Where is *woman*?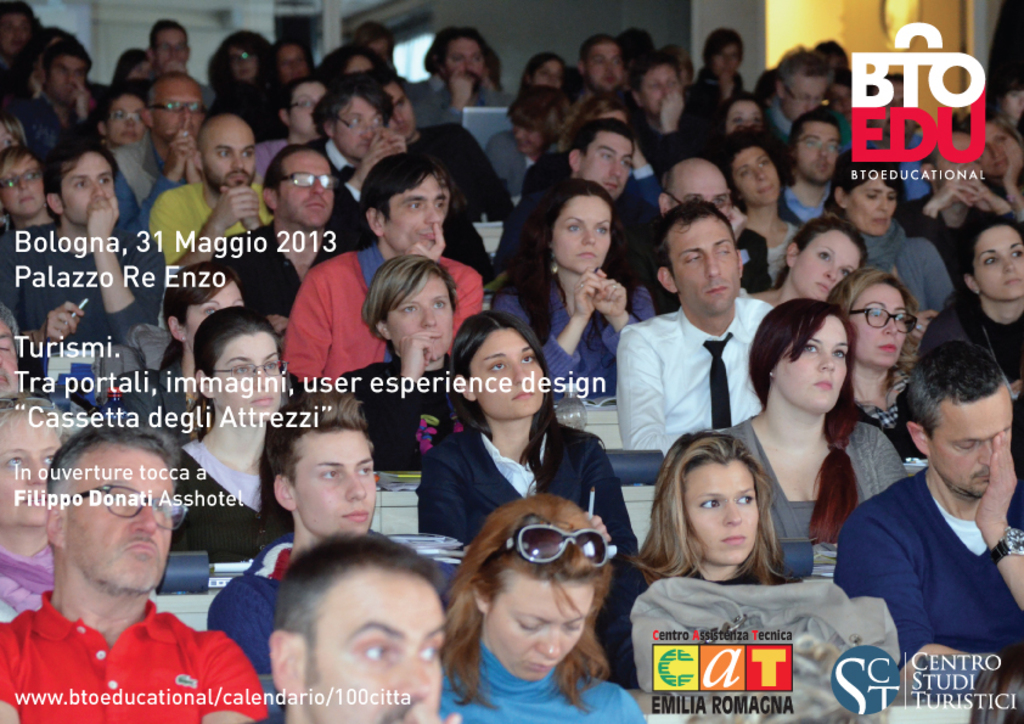
region(440, 488, 649, 723).
